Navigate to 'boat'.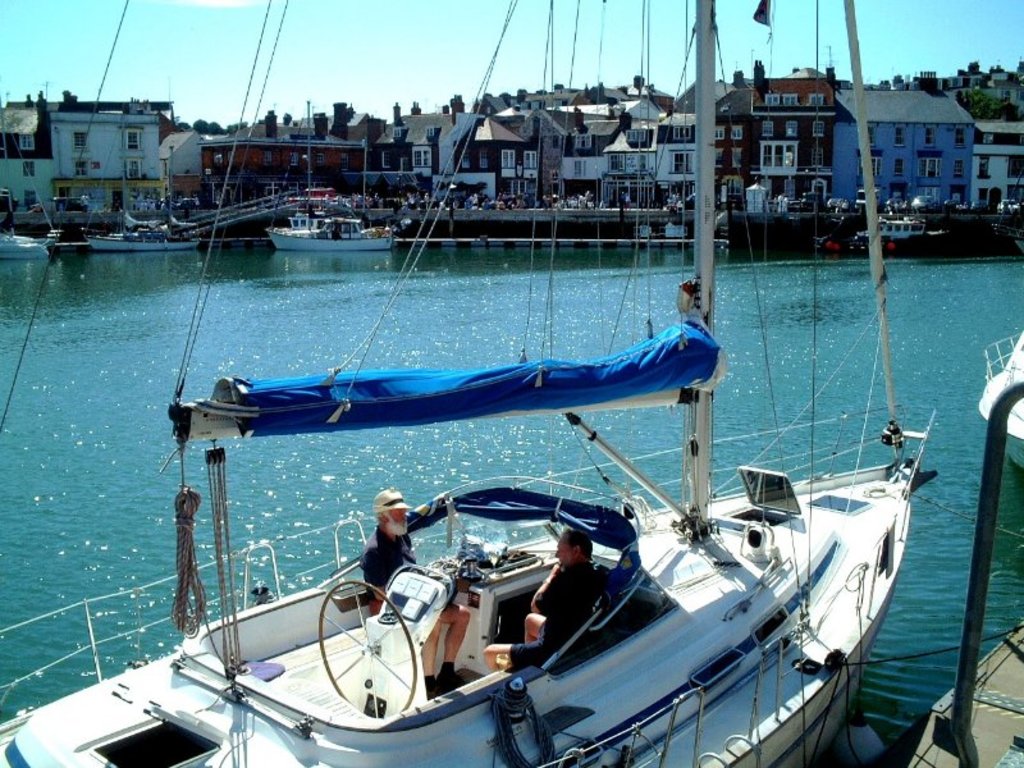
Navigation target: {"left": 269, "top": 211, "right": 398, "bottom": 251}.
